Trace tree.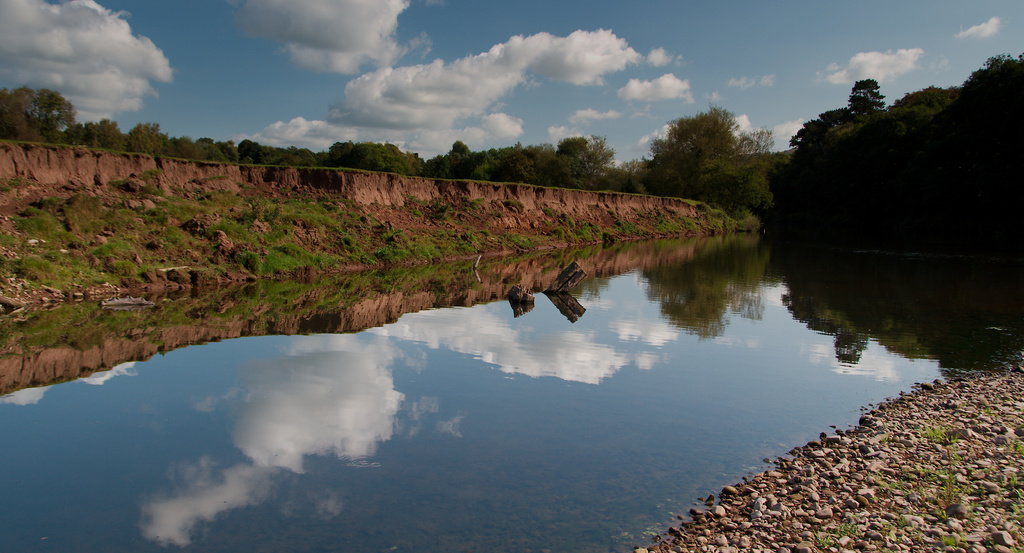
Traced to <box>846,79,891,119</box>.
